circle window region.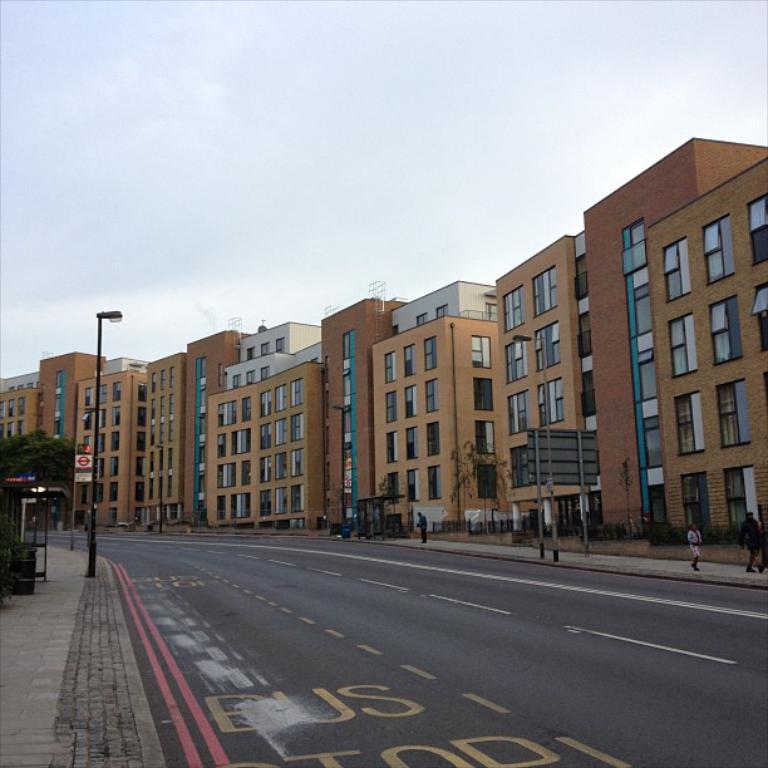
Region: BBox(387, 393, 403, 420).
